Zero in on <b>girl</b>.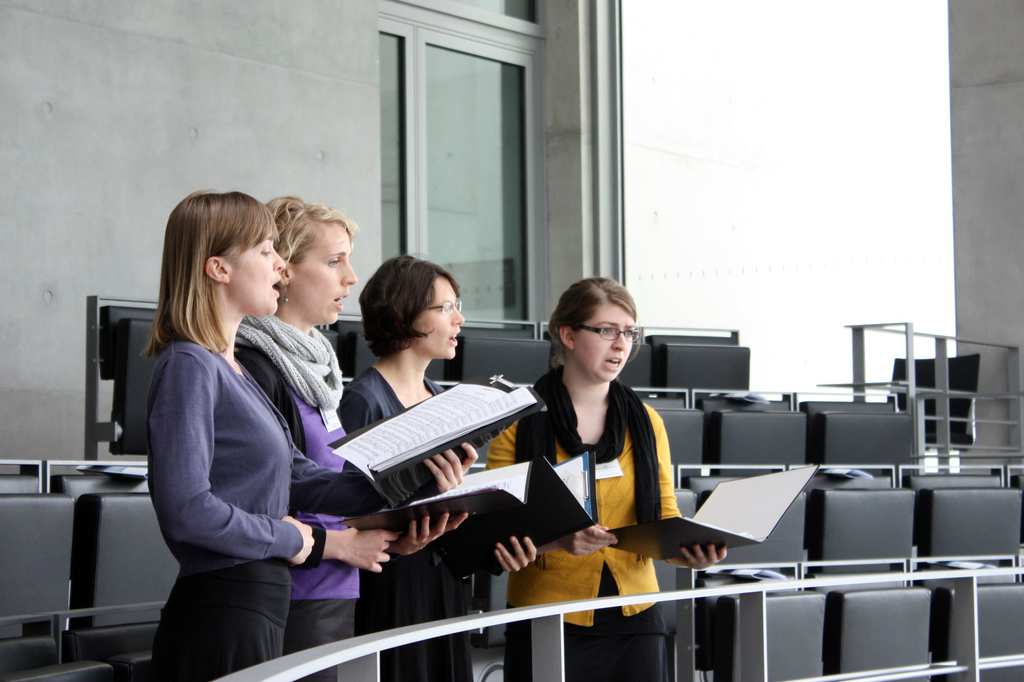
Zeroed in: BBox(480, 272, 729, 681).
